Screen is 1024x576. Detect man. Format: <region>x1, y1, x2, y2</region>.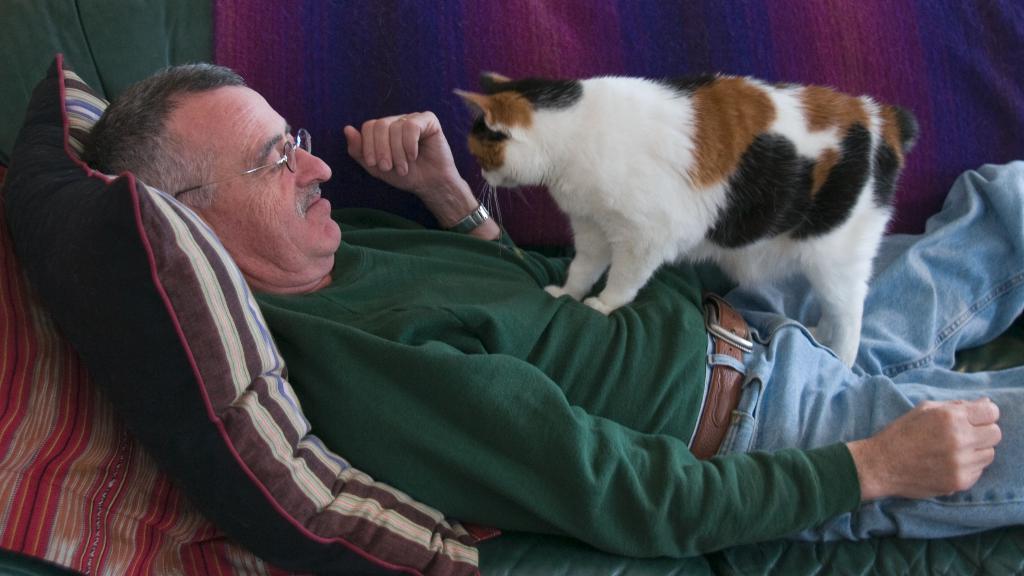
<region>81, 142, 1023, 522</region>.
